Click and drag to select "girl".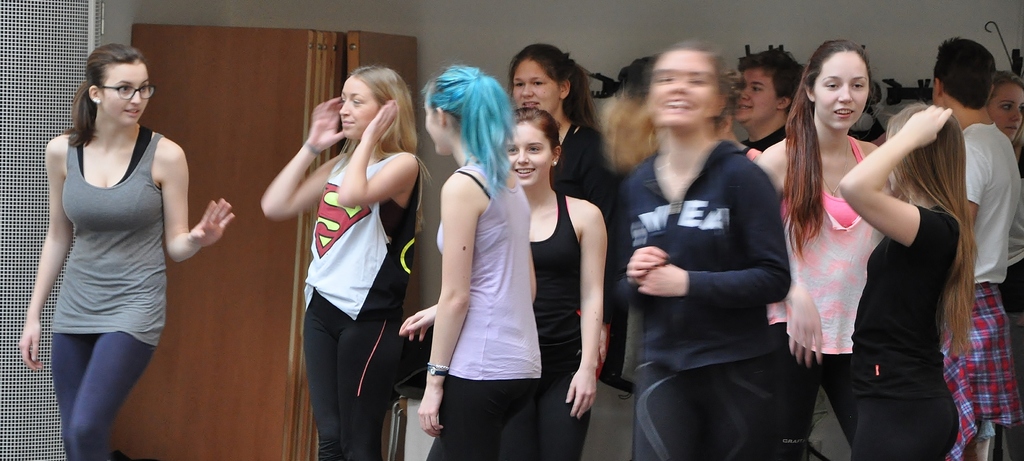
Selection: <region>401, 62, 545, 460</region>.
